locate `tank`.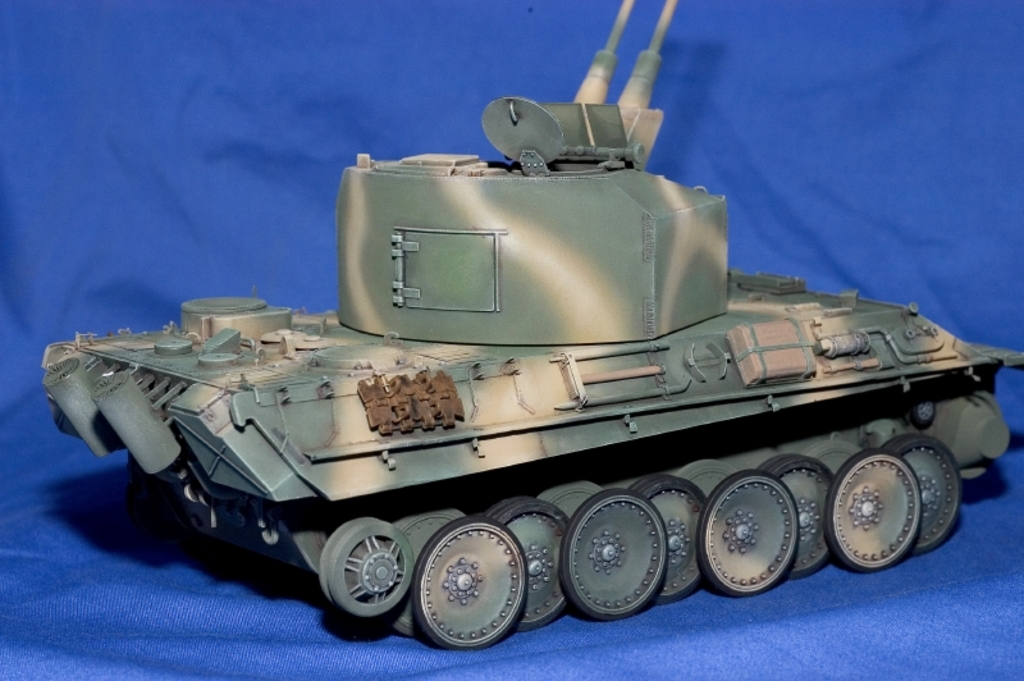
Bounding box: x1=35 y1=0 x2=1023 y2=650.
